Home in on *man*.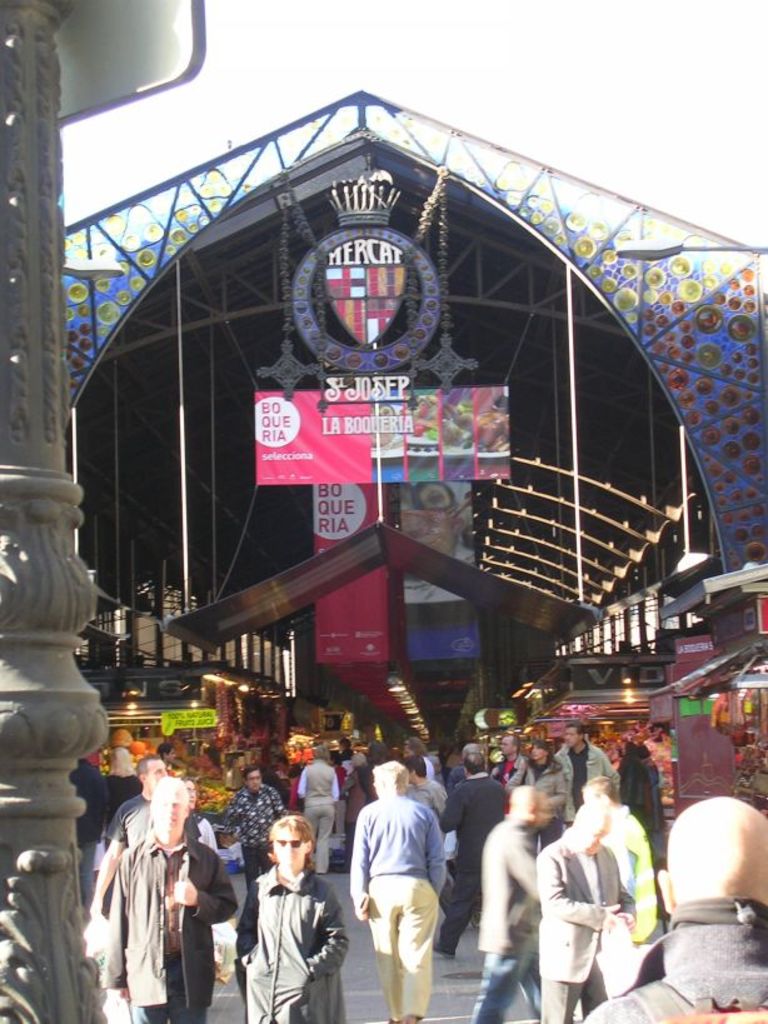
Homed in at <box>550,721,618,838</box>.
